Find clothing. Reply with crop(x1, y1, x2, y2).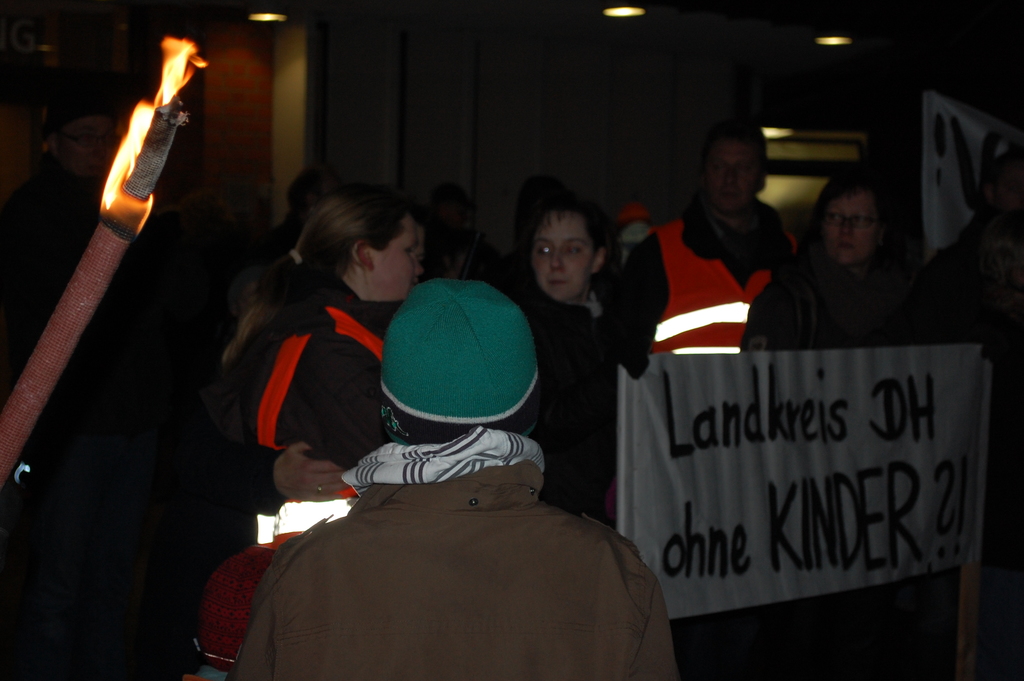
crop(0, 201, 251, 680).
